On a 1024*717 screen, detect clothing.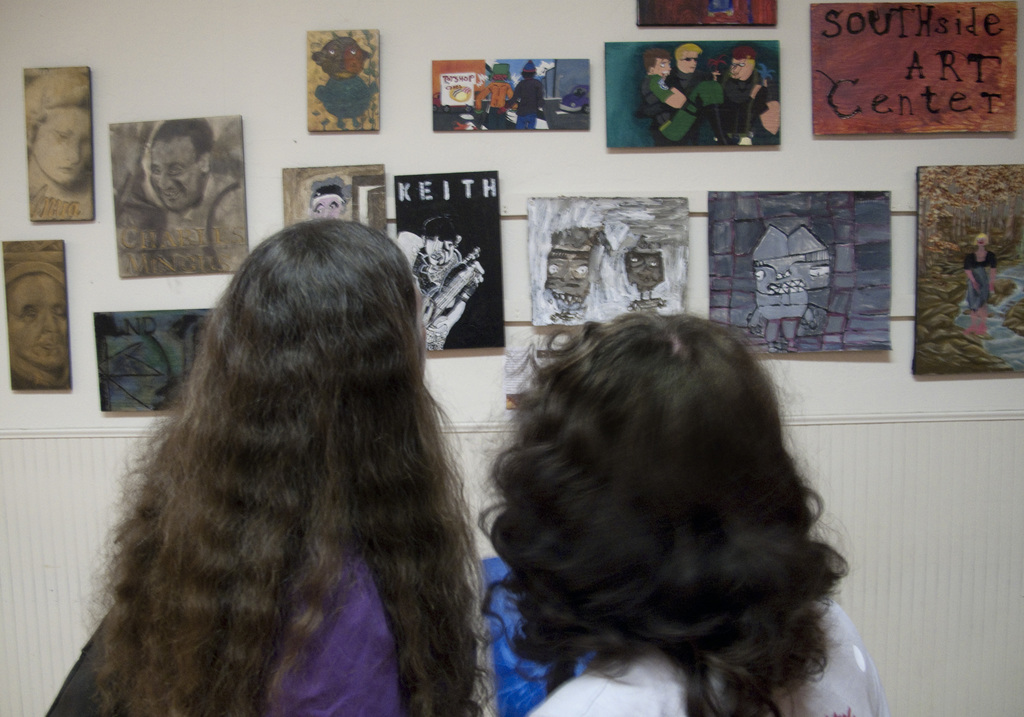
[98, 558, 410, 714].
